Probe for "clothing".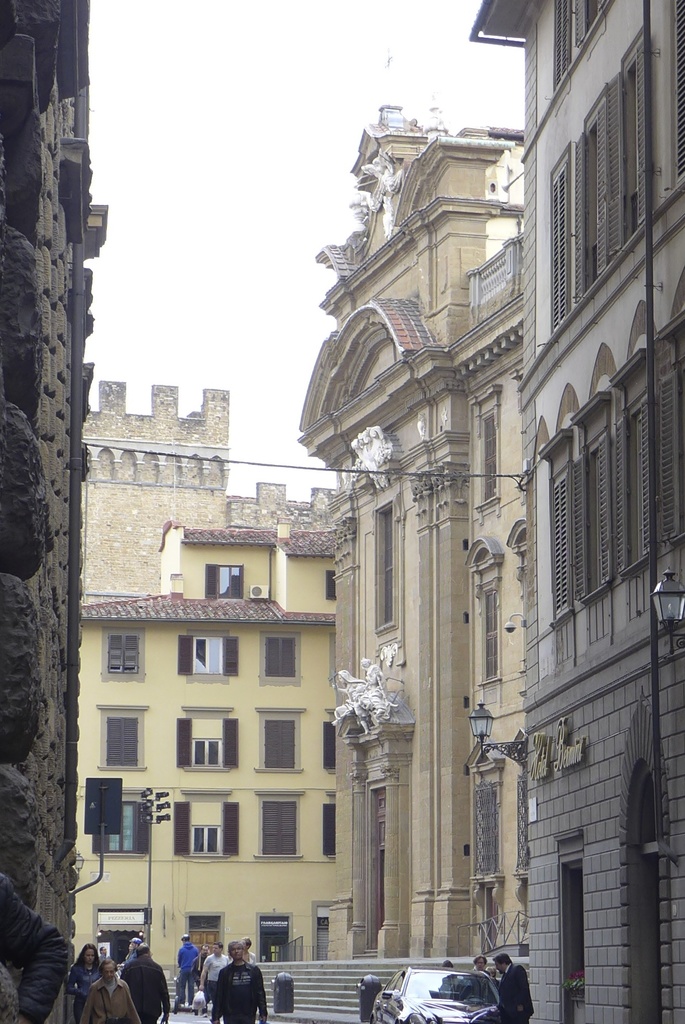
Probe result: (498, 967, 534, 1023).
